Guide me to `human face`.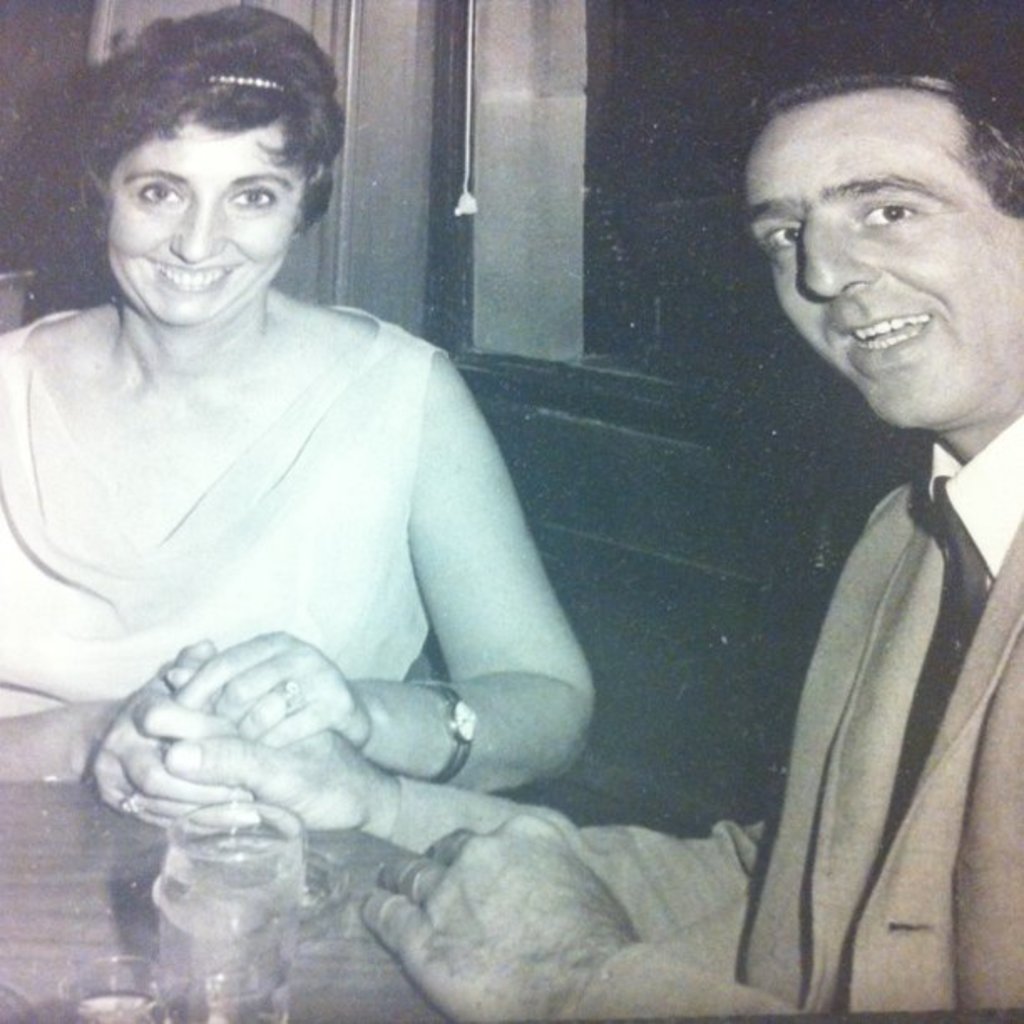
Guidance: bbox=[97, 119, 286, 326].
